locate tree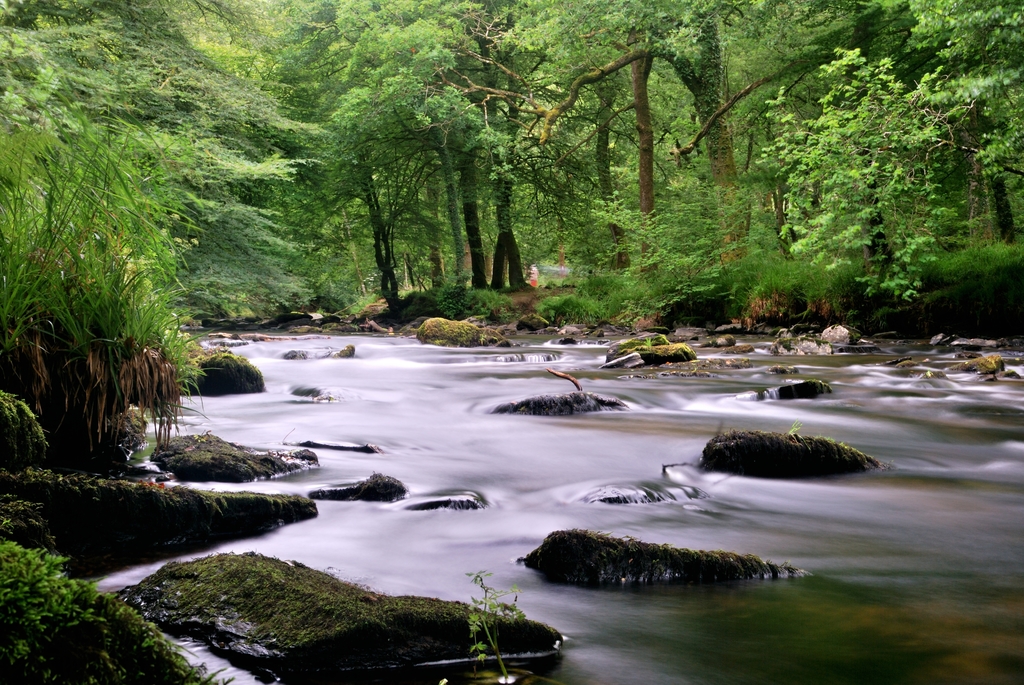
[left=534, top=0, right=746, bottom=182]
